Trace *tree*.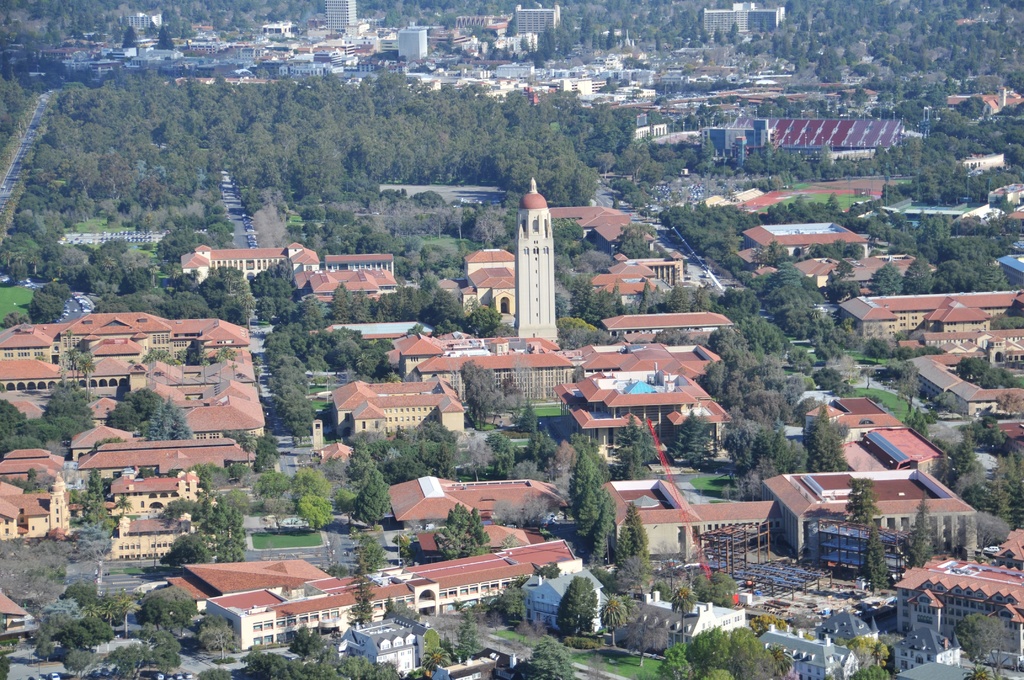
Traced to [152,489,207,521].
